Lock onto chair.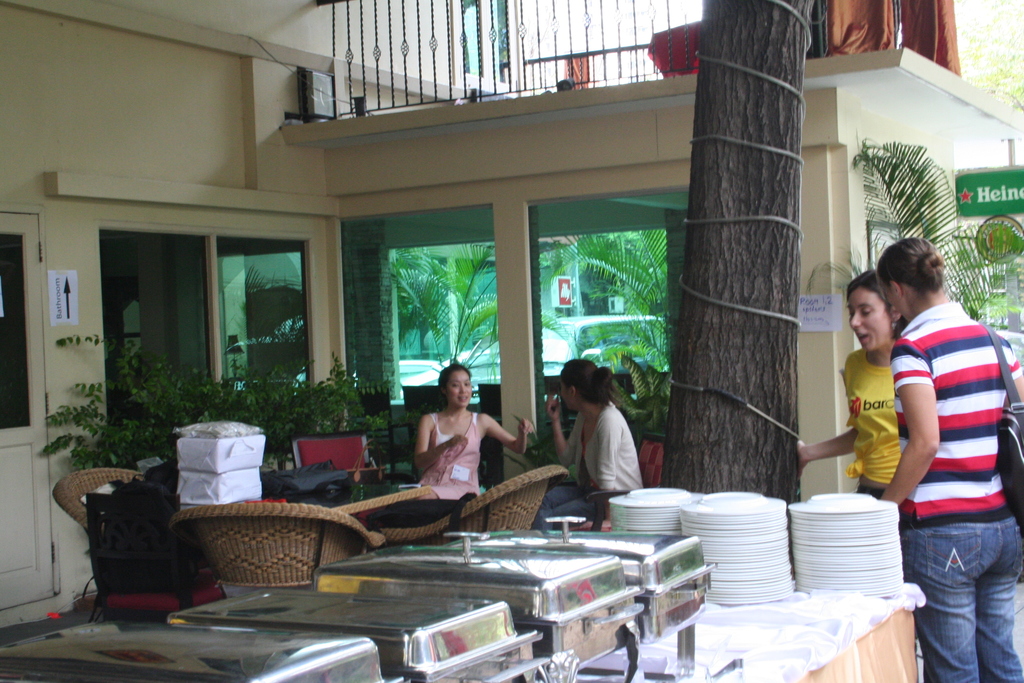
Locked: <bbox>170, 498, 388, 597</bbox>.
